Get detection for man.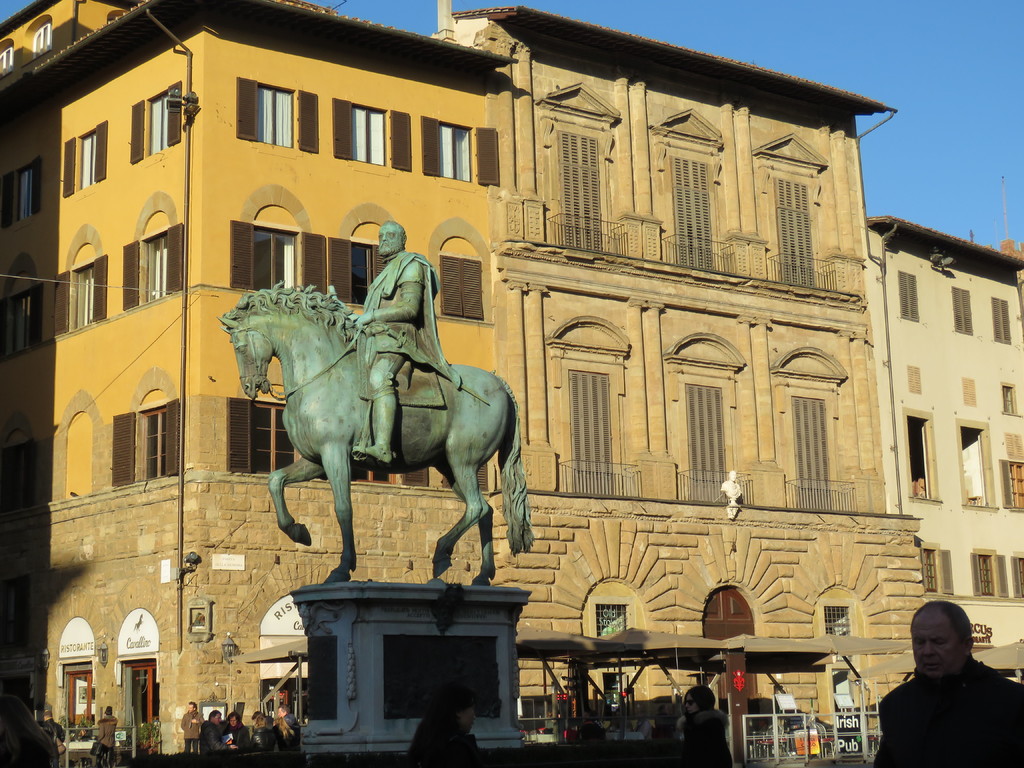
Detection: 177/698/202/749.
